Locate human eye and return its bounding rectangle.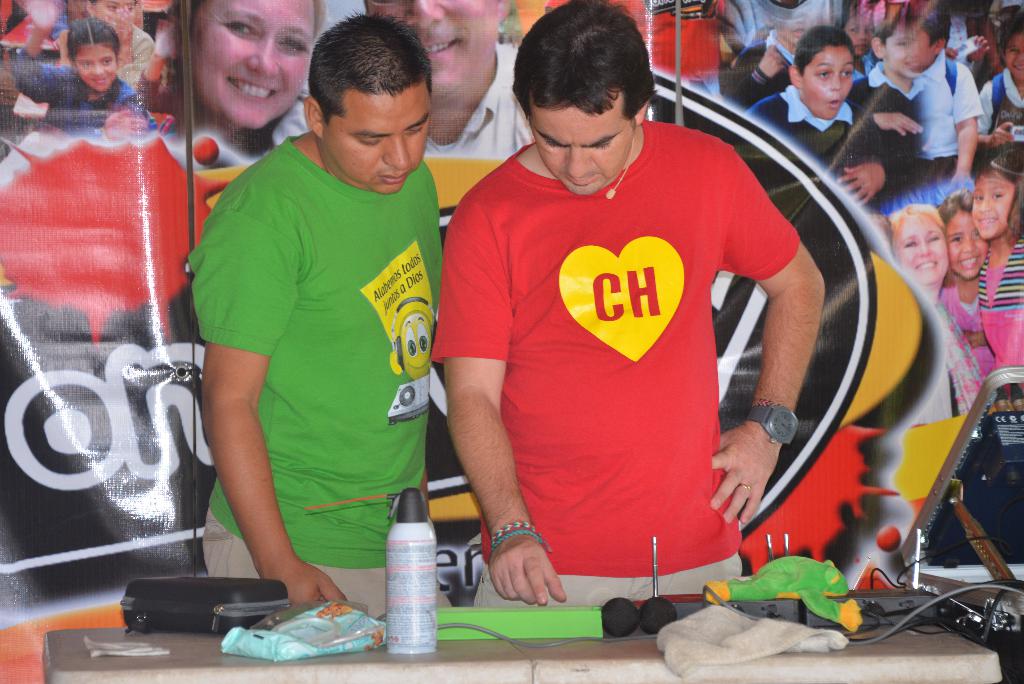
{"left": 419, "top": 322, "right": 430, "bottom": 353}.
